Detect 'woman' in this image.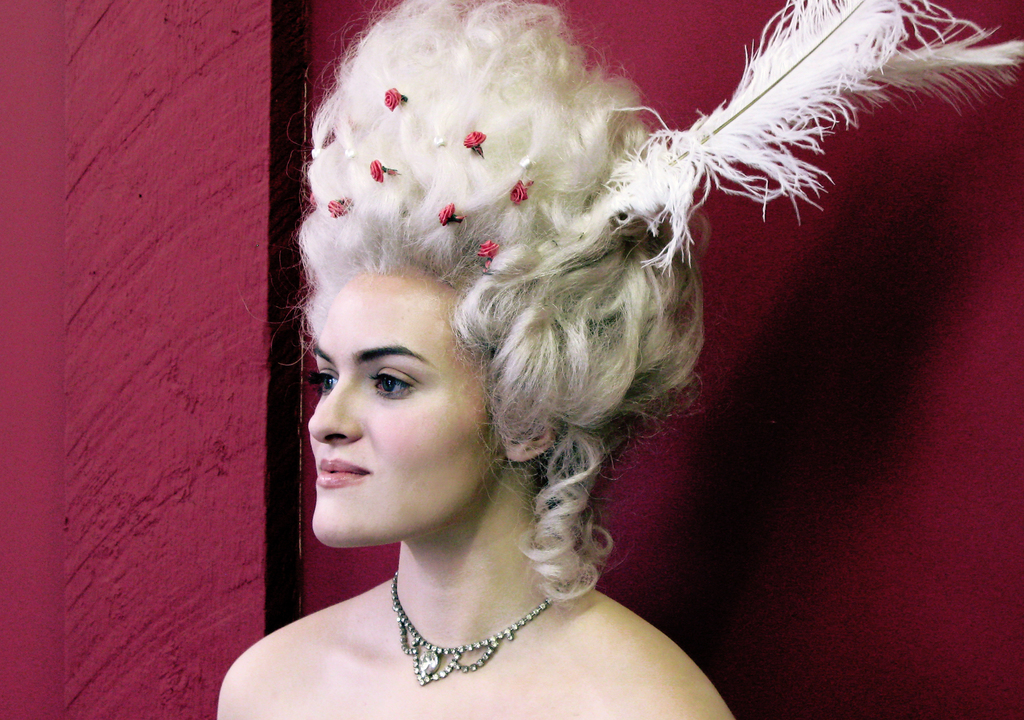
Detection: [225,13,892,719].
